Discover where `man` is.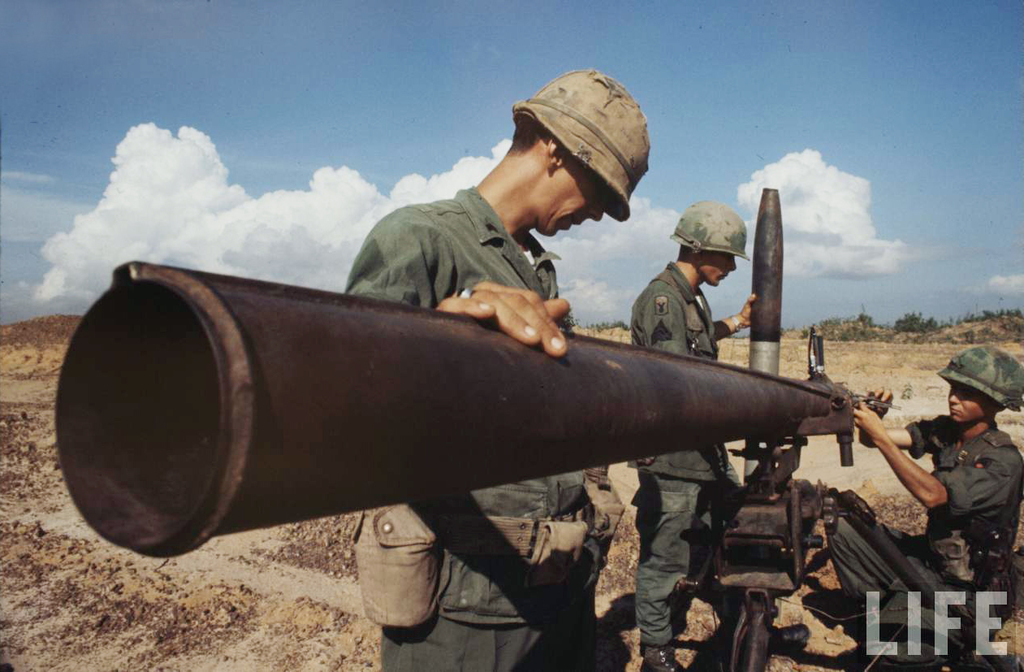
Discovered at rect(821, 345, 1023, 671).
